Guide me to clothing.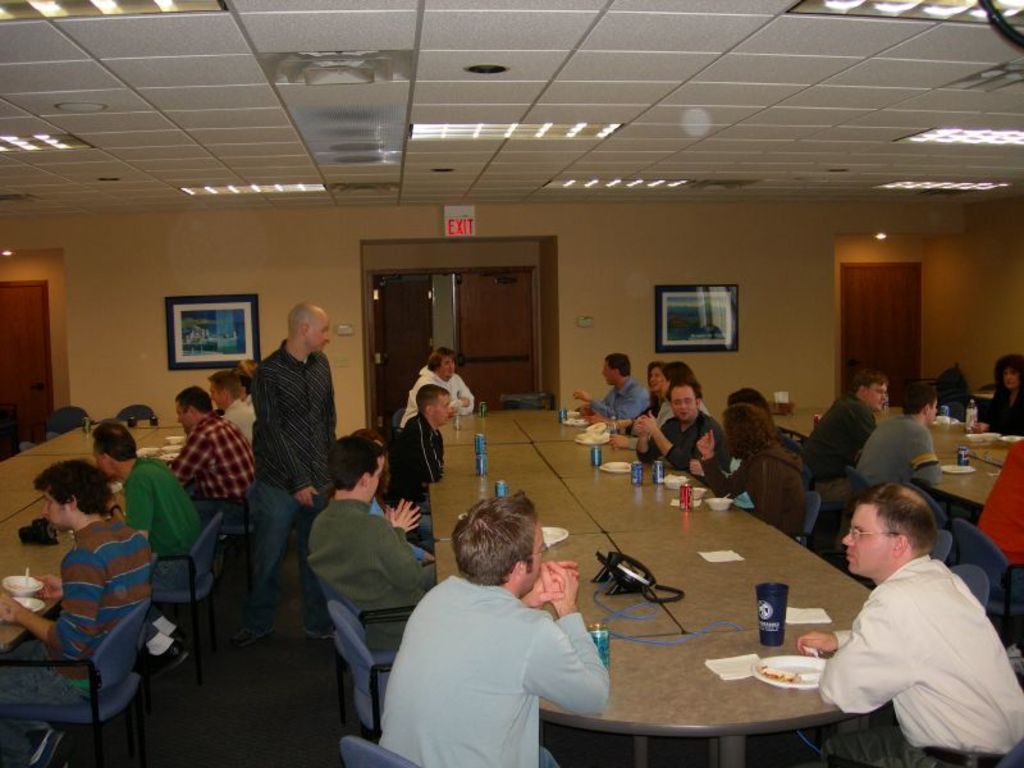
Guidance: BBox(975, 436, 1023, 568).
